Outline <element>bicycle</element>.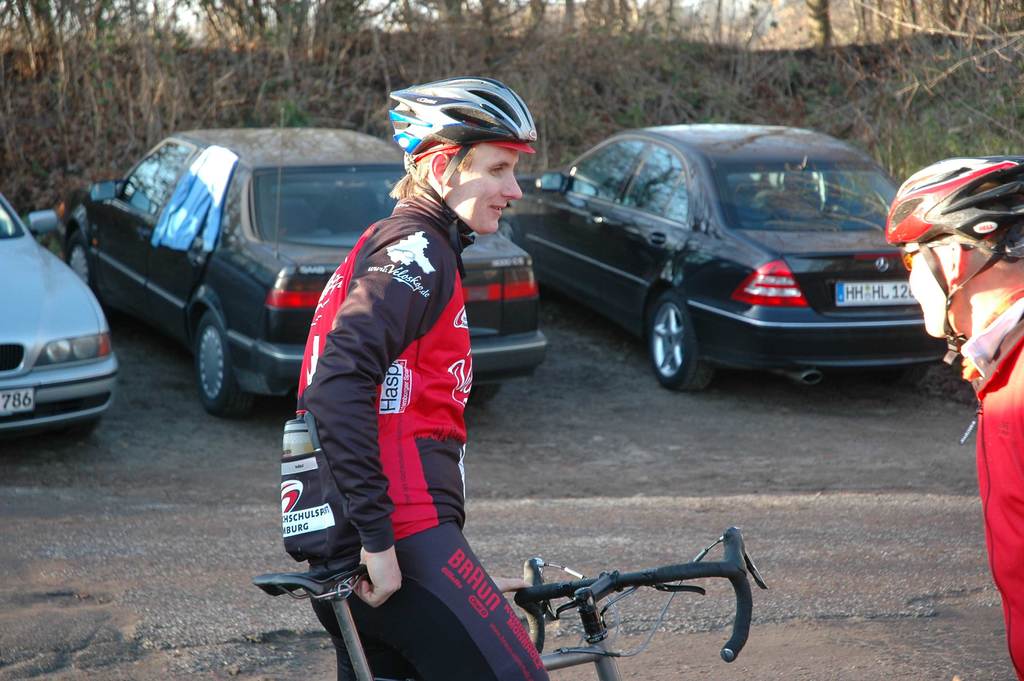
Outline: [left=288, top=477, right=767, bottom=680].
